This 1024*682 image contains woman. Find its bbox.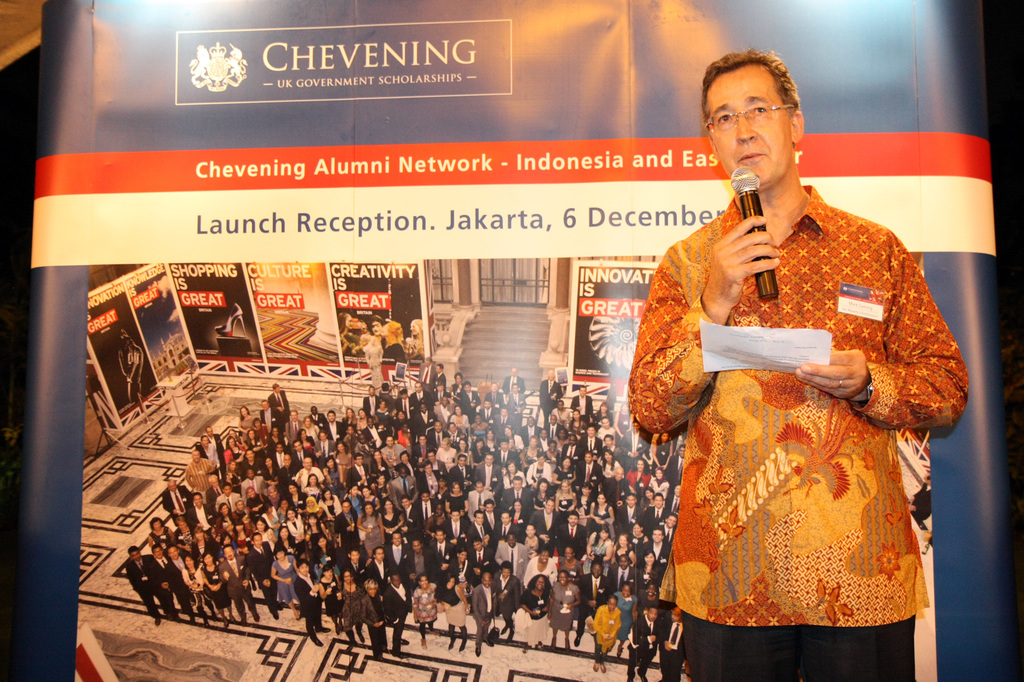
bbox(449, 545, 472, 615).
